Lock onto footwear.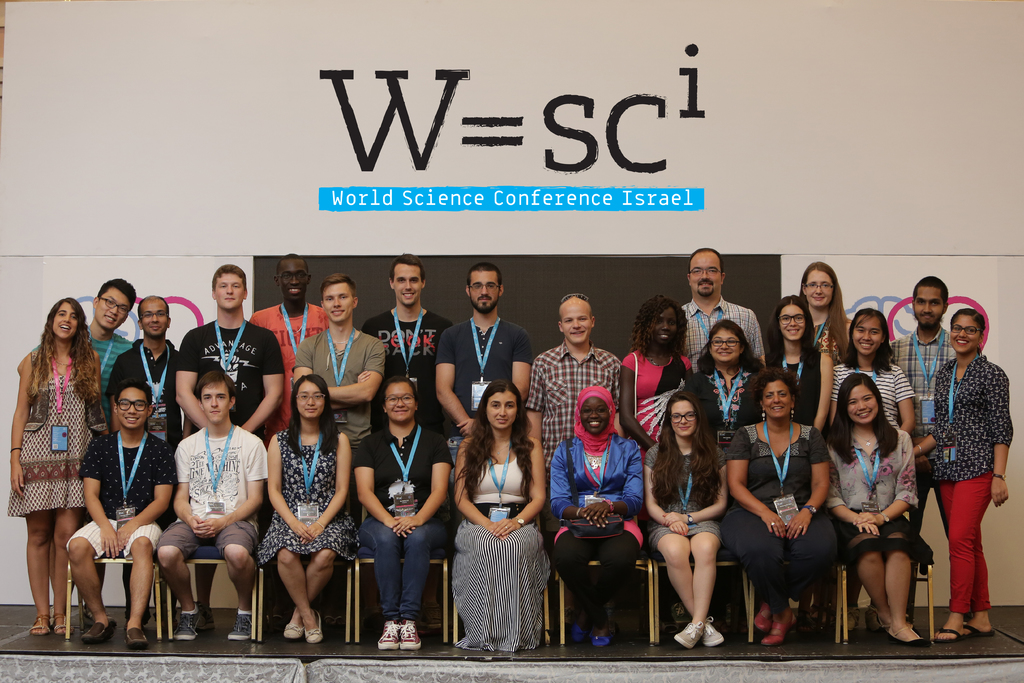
Locked: box=[124, 628, 147, 646].
